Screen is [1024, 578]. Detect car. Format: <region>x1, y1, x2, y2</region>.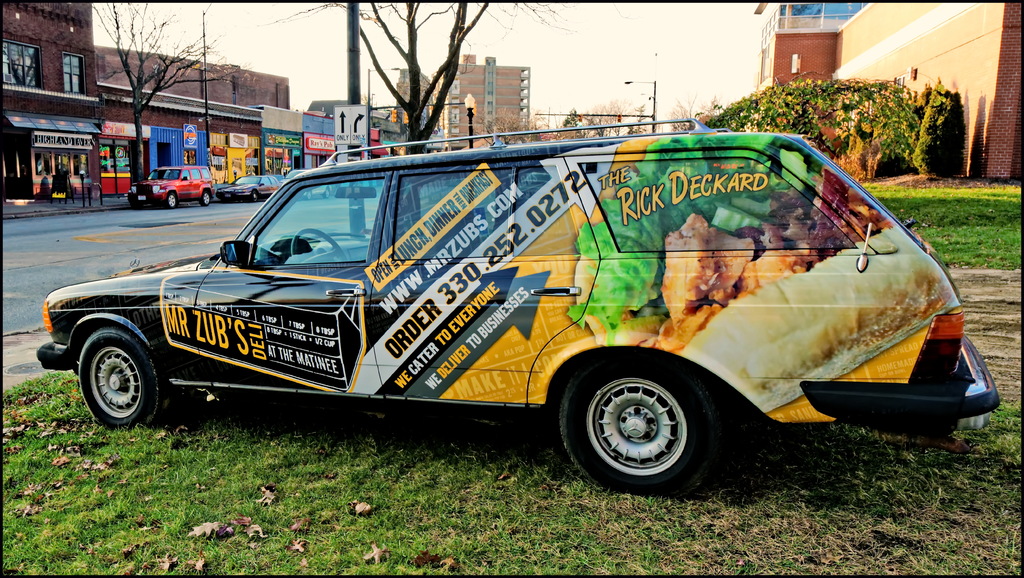
<region>244, 169, 288, 197</region>.
